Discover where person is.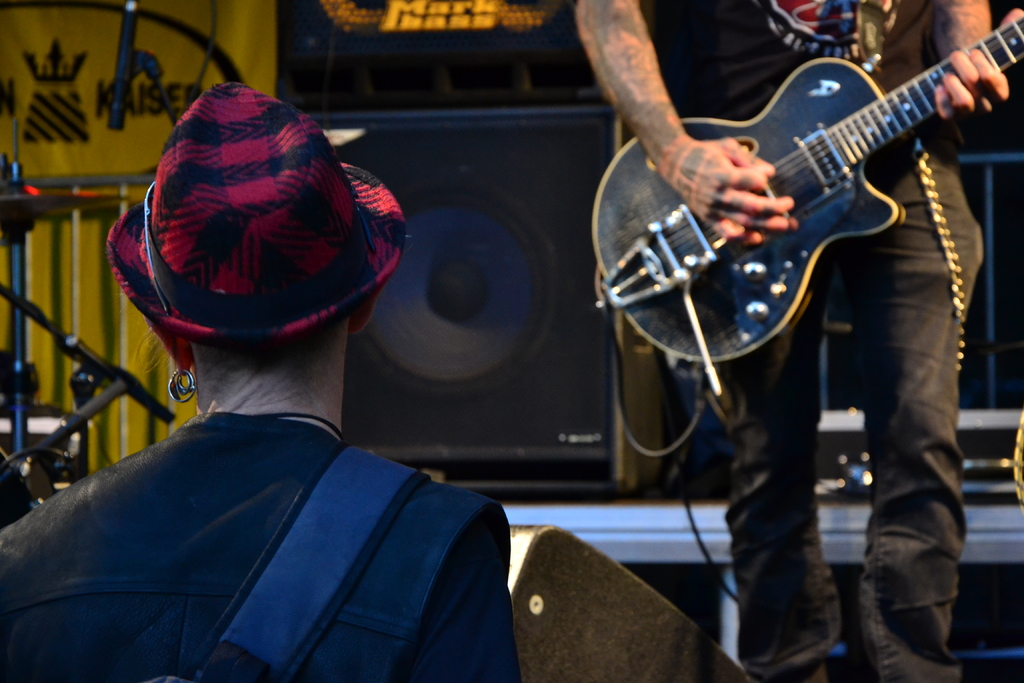
Discovered at box(0, 81, 523, 682).
